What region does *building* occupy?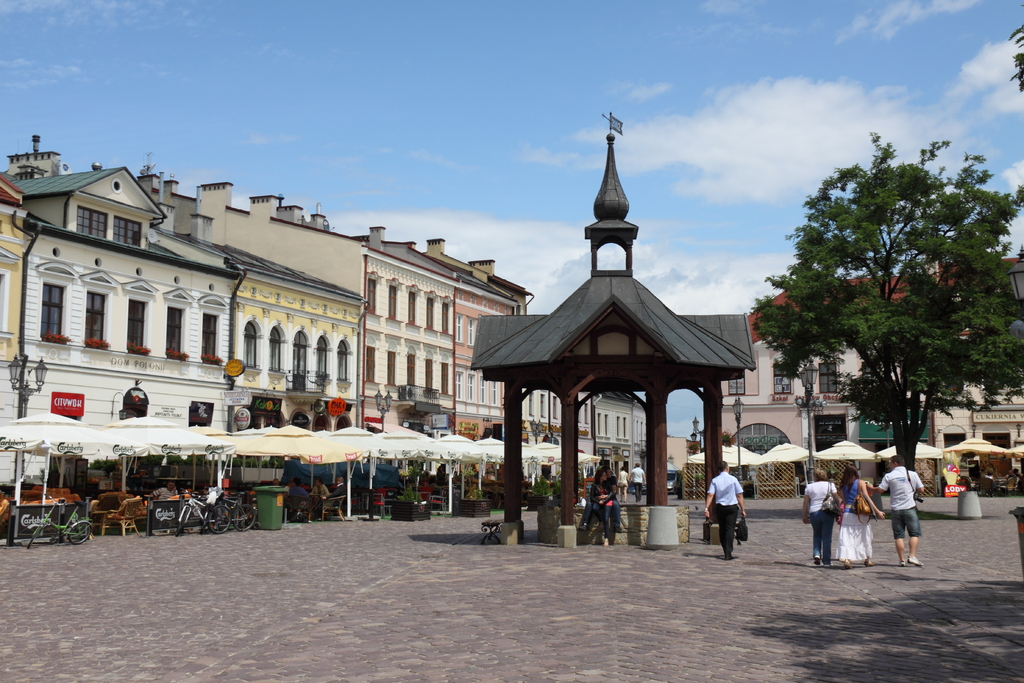
x1=144 y1=155 x2=355 y2=511.
